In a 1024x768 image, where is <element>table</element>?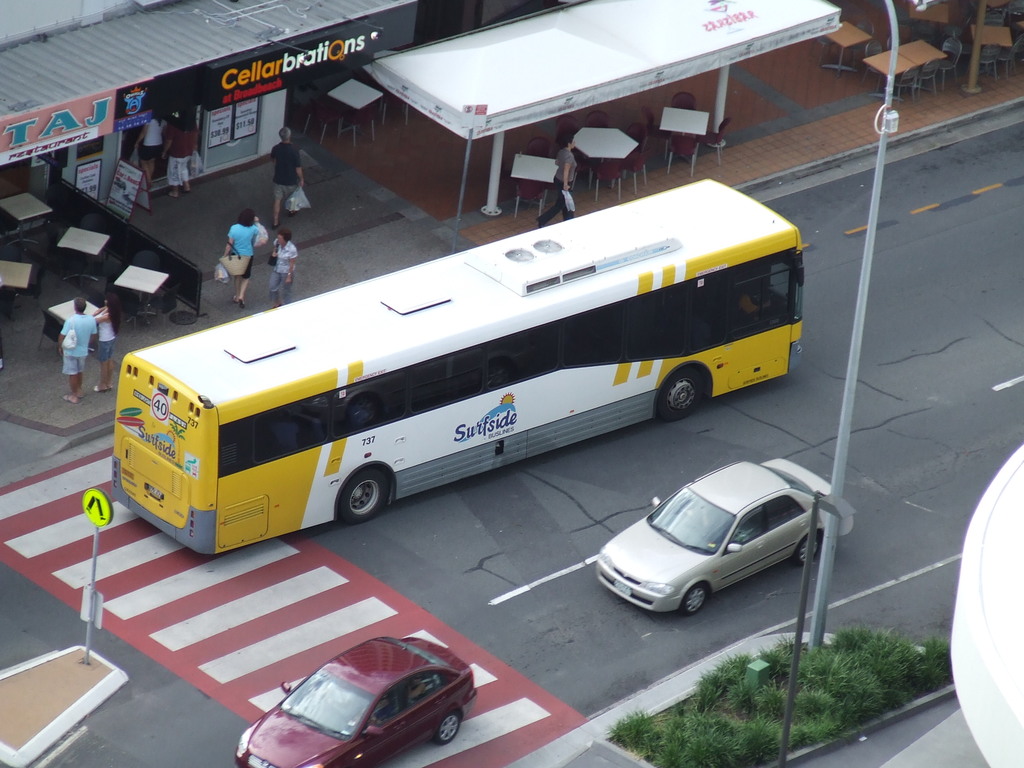
895, 41, 952, 65.
